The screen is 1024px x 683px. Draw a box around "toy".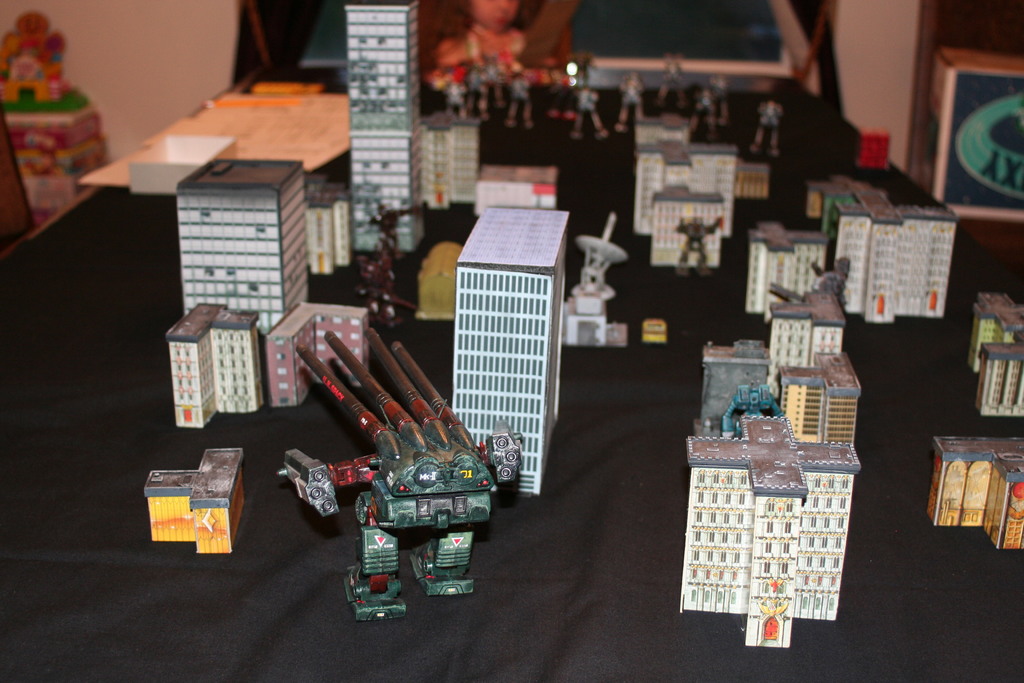
{"left": 177, "top": 156, "right": 312, "bottom": 340}.
